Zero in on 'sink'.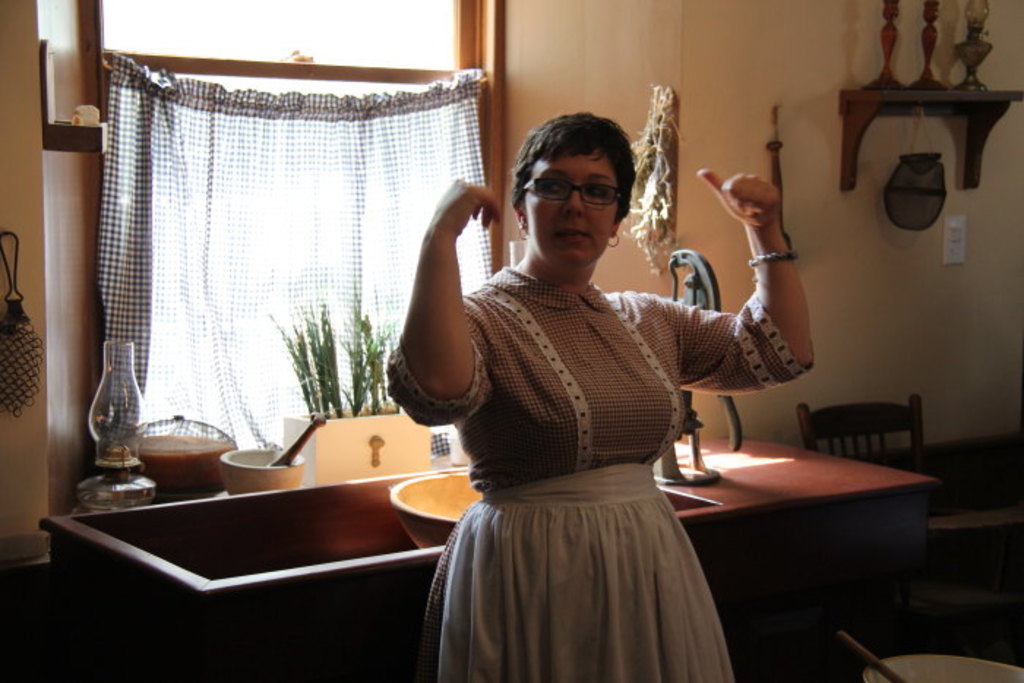
Zeroed in: bbox=[388, 469, 484, 551].
